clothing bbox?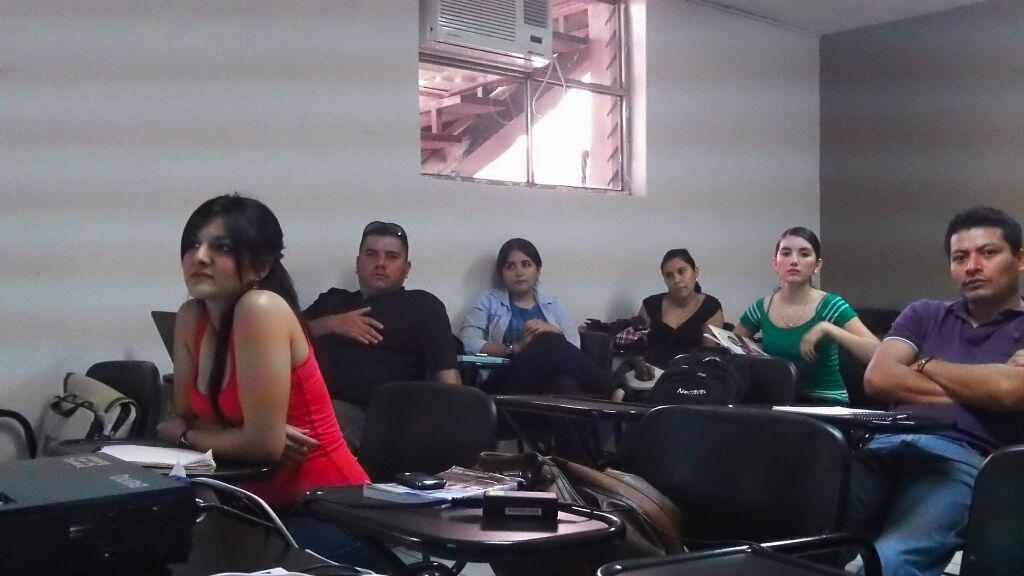
x1=641 y1=293 x2=724 y2=388
